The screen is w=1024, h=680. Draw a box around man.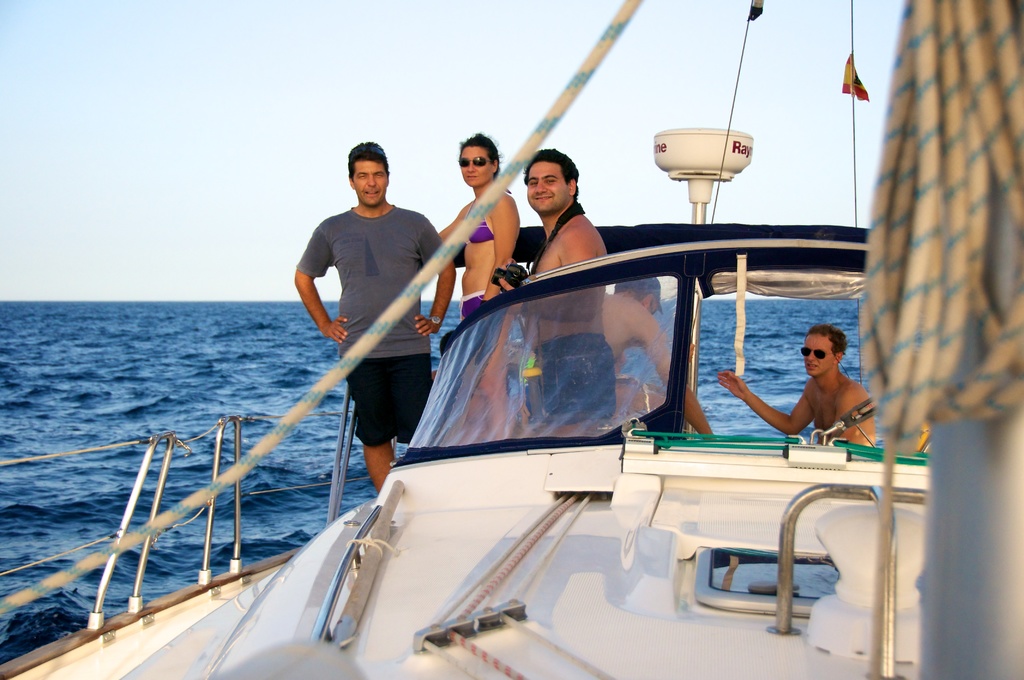
(605, 270, 712, 444).
